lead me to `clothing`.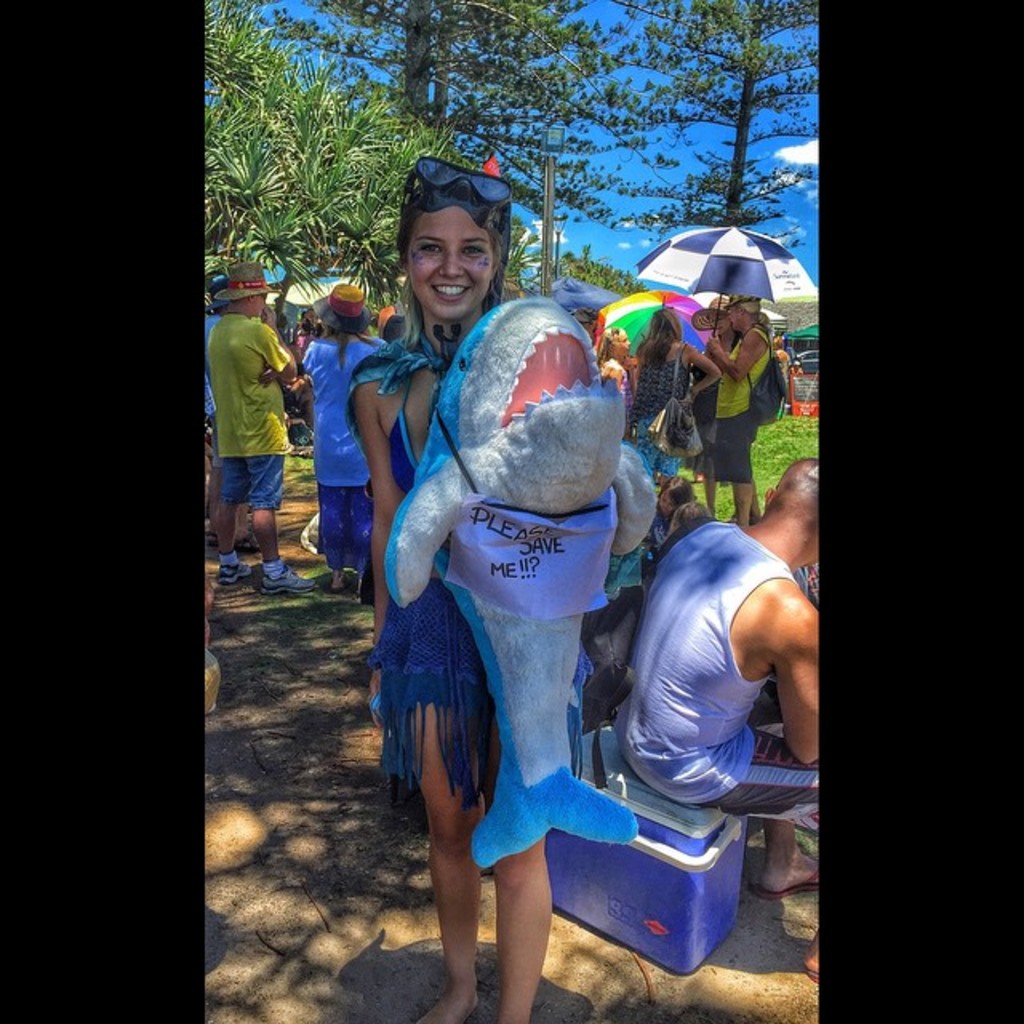
Lead to 618:517:819:829.
